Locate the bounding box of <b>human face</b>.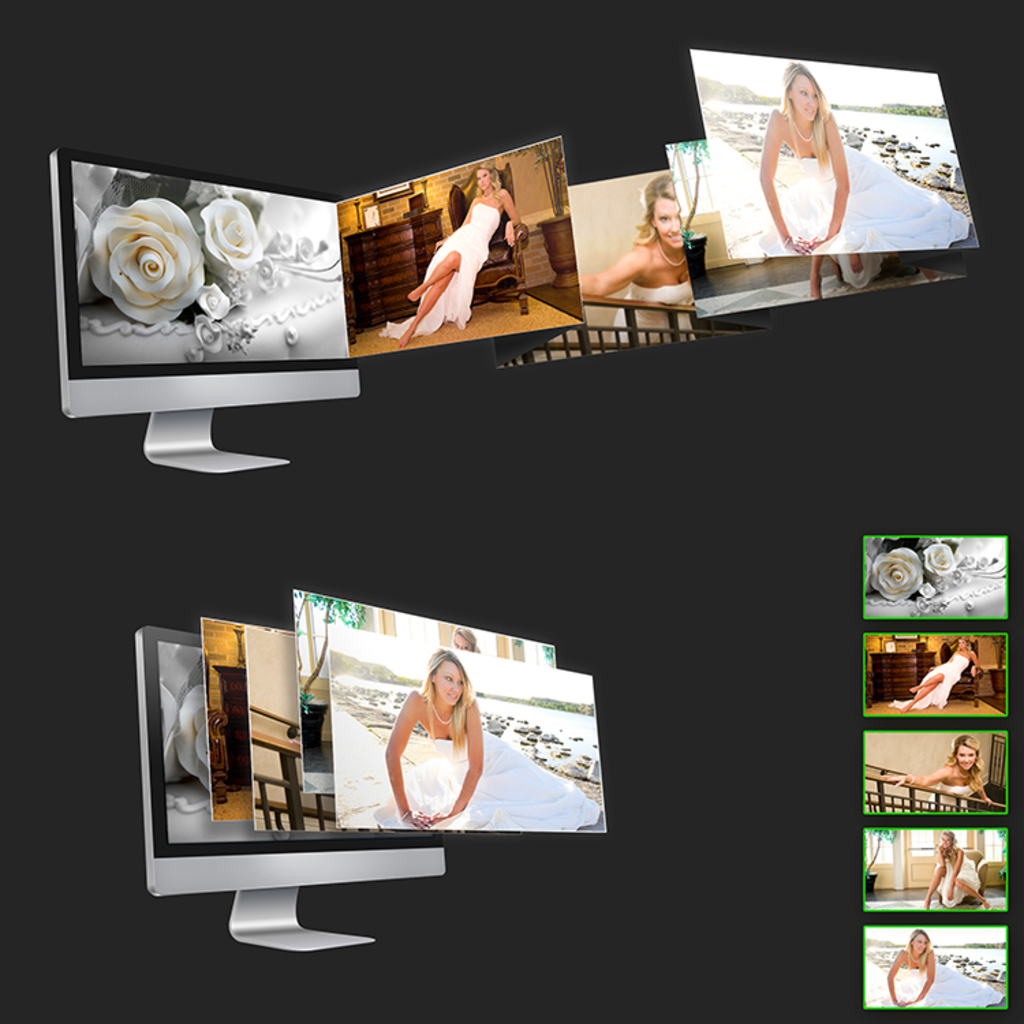
Bounding box: (x1=471, y1=165, x2=493, y2=190).
